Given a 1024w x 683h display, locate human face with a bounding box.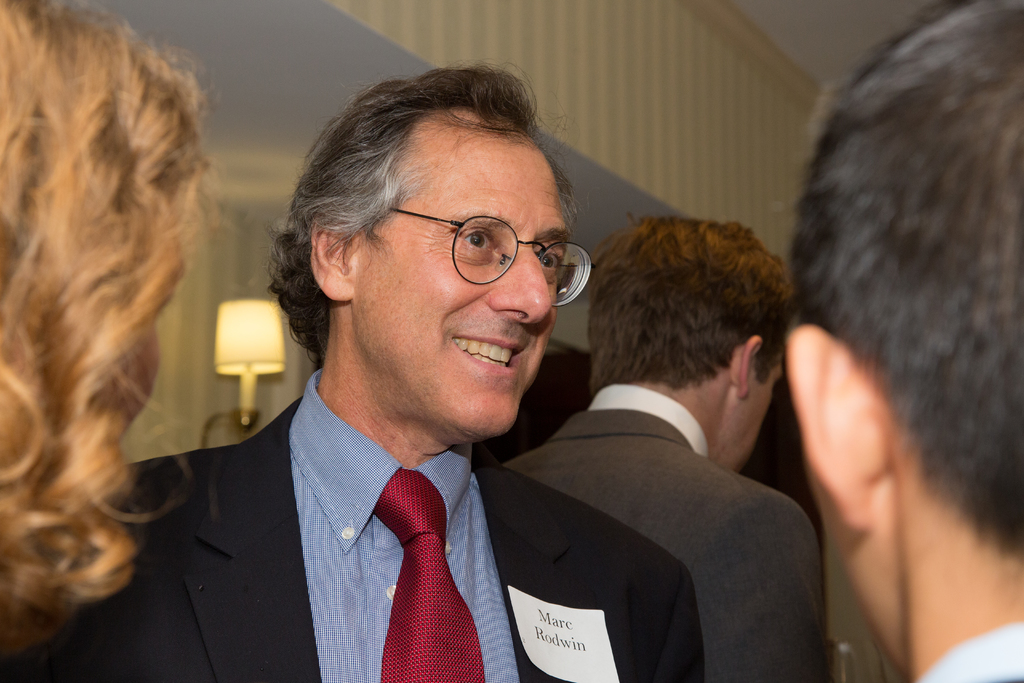
Located: locate(728, 360, 781, 472).
